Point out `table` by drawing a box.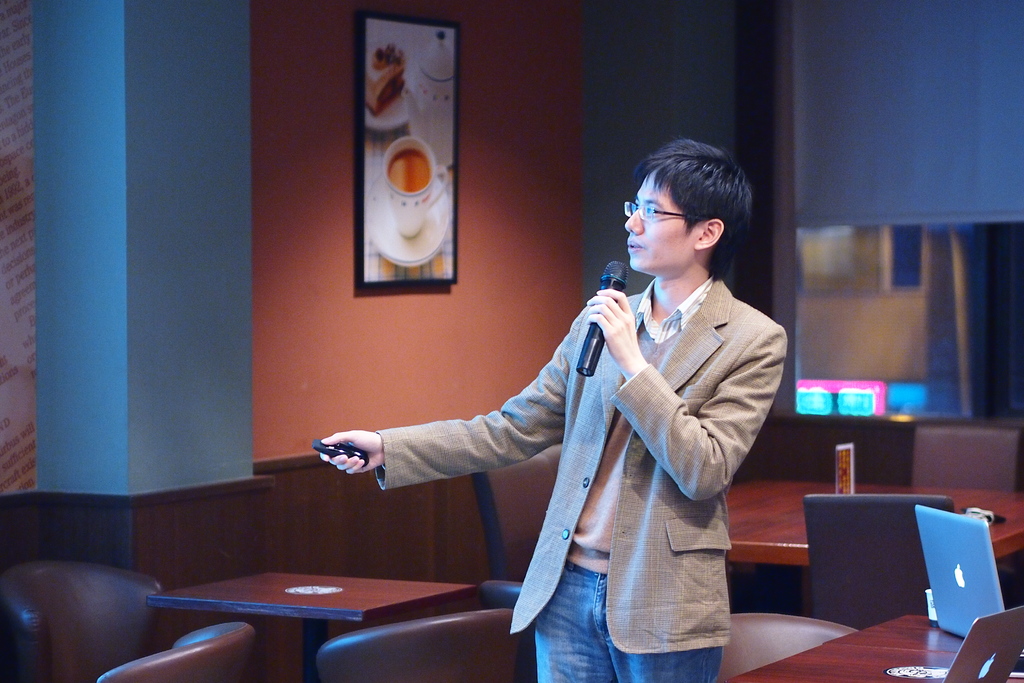
[x1=716, y1=607, x2=1023, y2=682].
